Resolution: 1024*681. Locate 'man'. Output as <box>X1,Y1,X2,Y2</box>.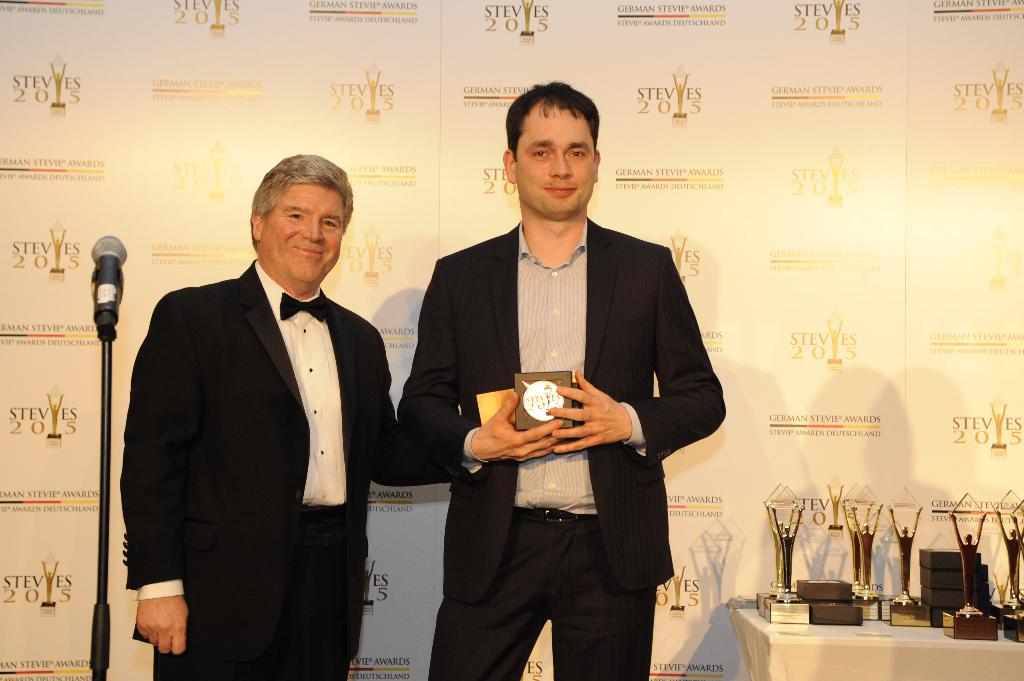
<box>399,76,729,680</box>.
